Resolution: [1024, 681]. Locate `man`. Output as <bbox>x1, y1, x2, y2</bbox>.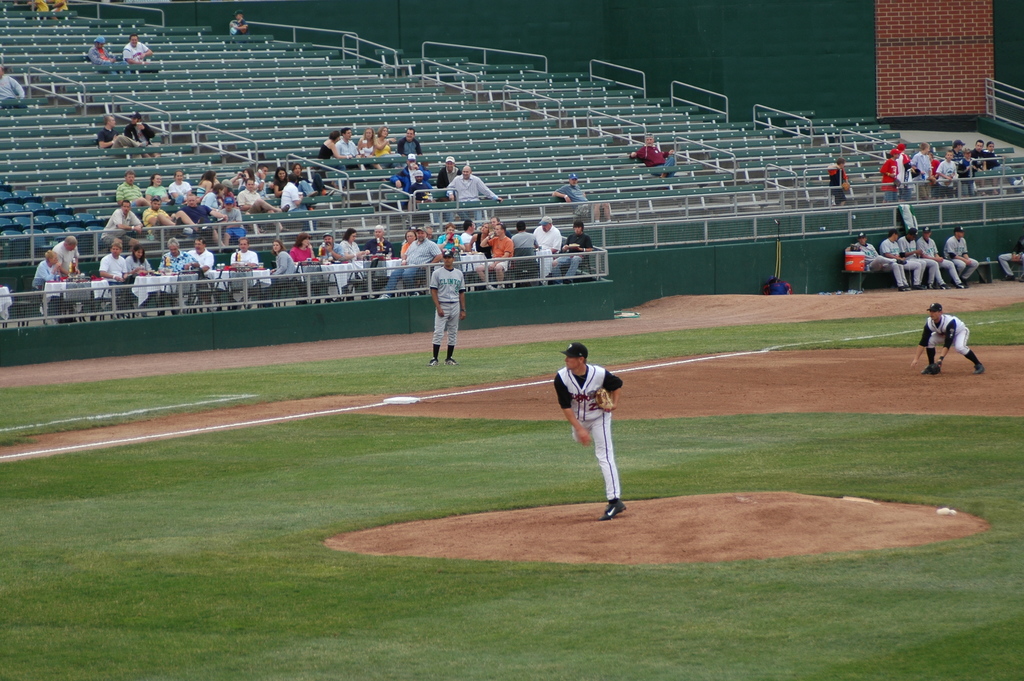
<bbox>287, 174, 308, 212</bbox>.
